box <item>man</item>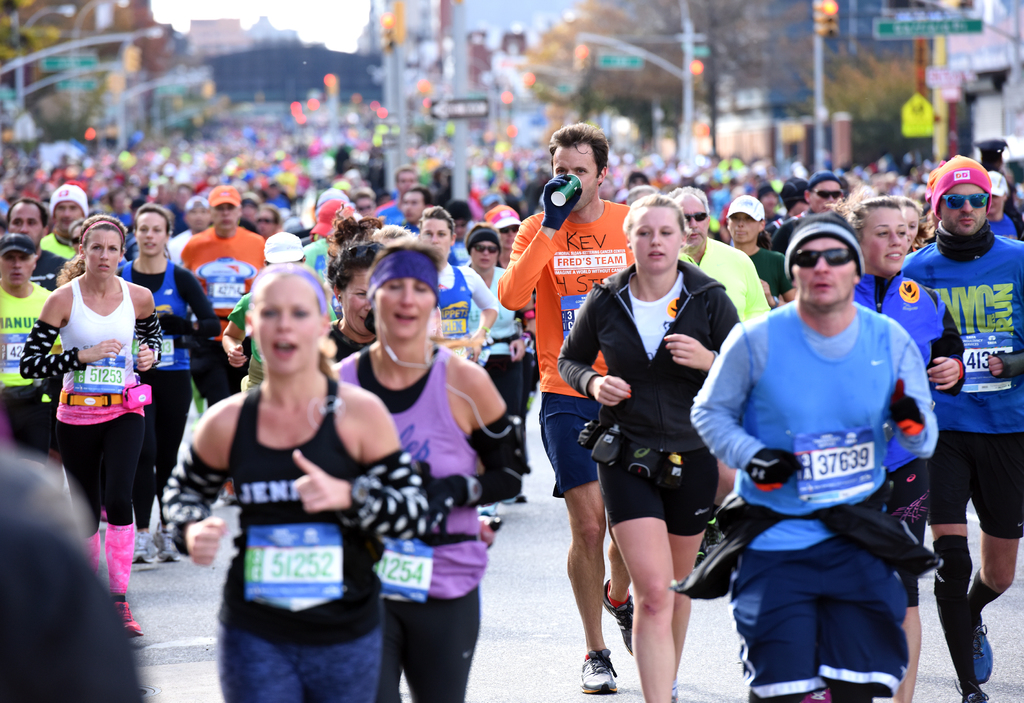
BBox(166, 198, 214, 264)
